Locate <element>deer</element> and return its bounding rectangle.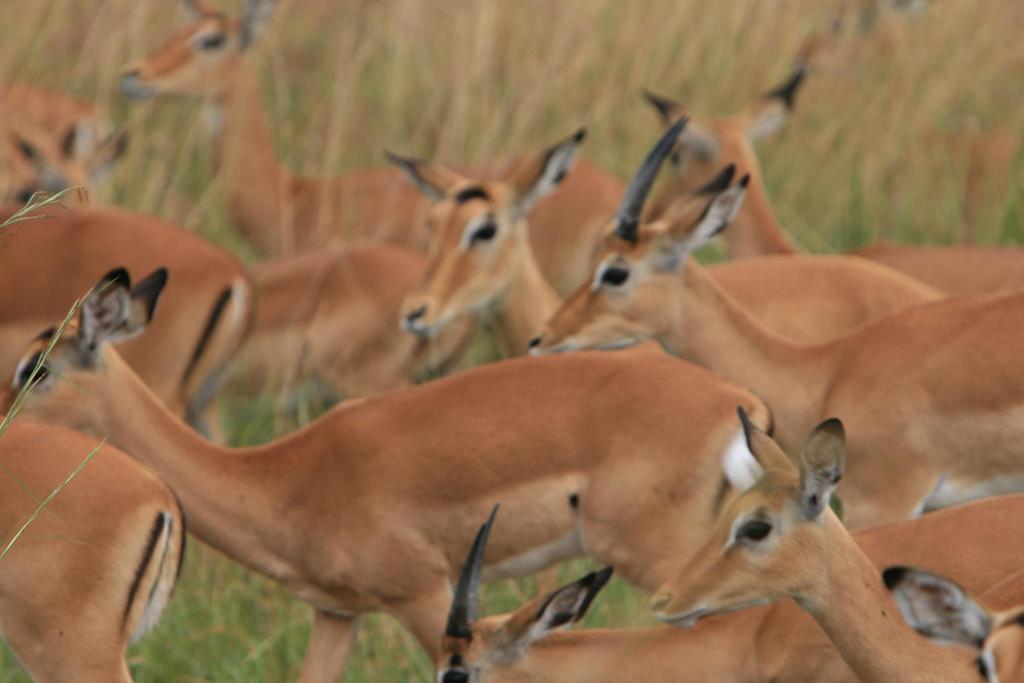
x1=879, y1=562, x2=1023, y2=682.
